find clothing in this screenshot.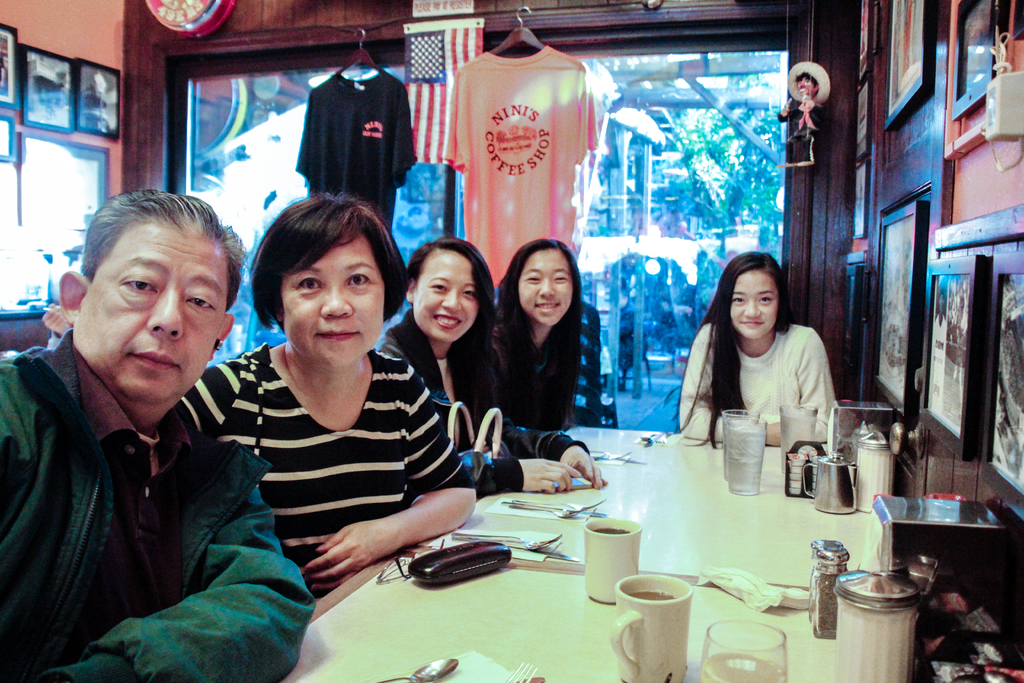
The bounding box for clothing is rect(488, 300, 621, 450).
